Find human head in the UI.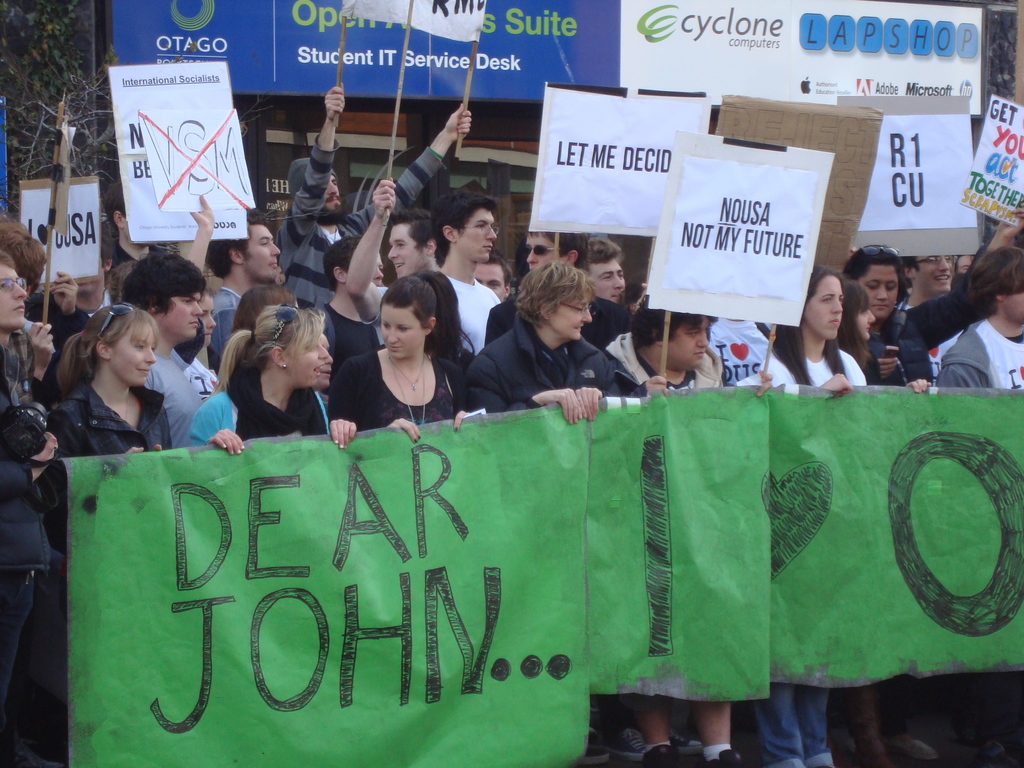
UI element at (x1=531, y1=225, x2=578, y2=276).
